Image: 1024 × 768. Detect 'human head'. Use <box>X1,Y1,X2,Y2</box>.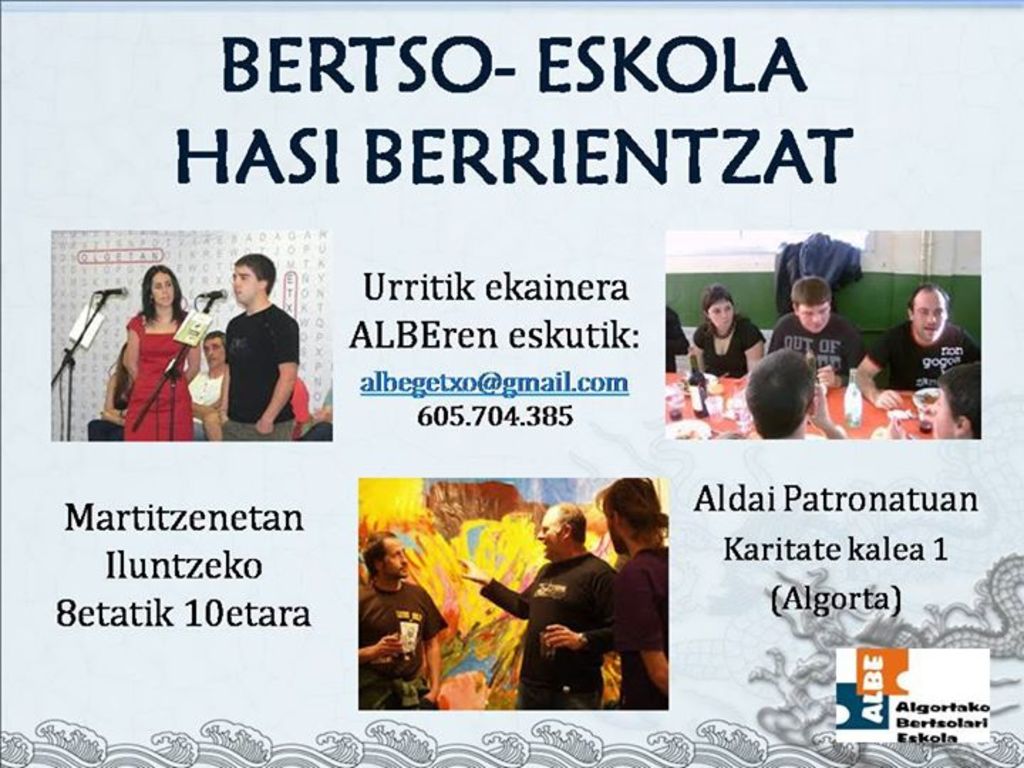
<box>203,329,230,371</box>.
